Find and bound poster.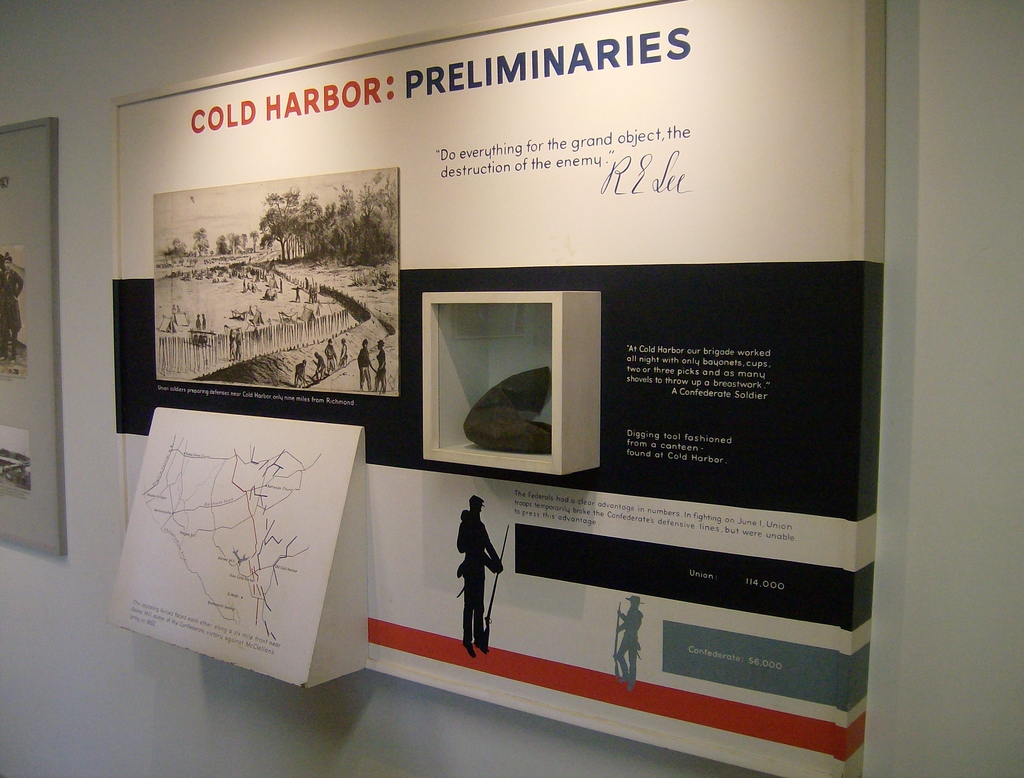
Bound: select_region(1, 128, 61, 550).
